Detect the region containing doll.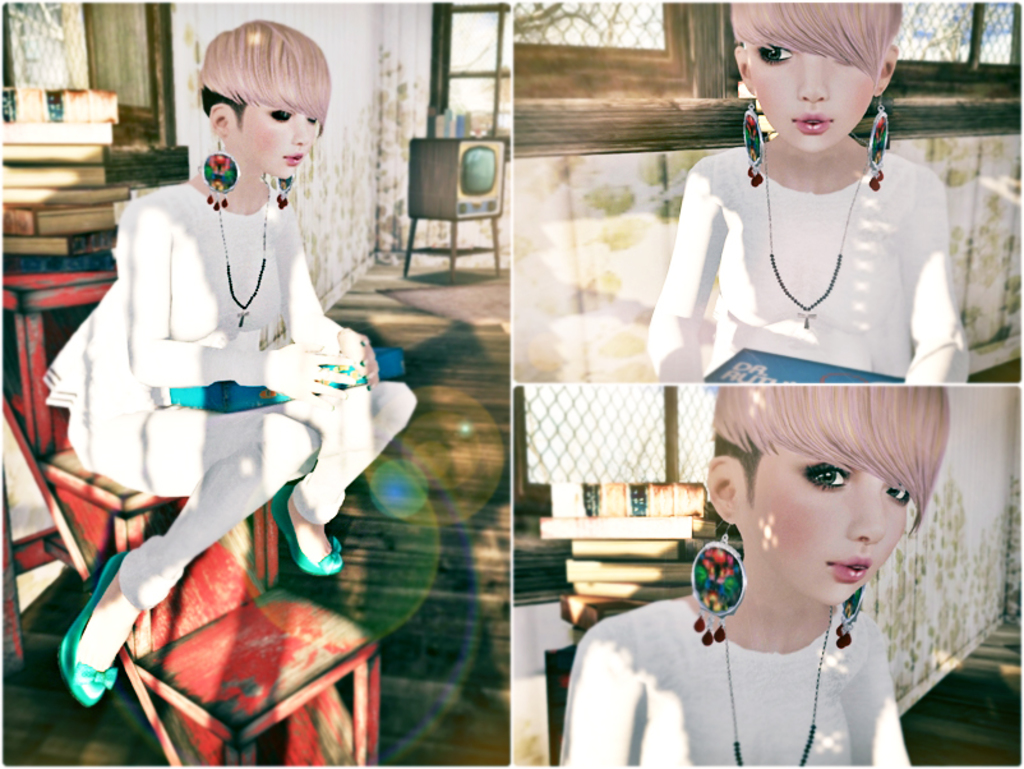
36:31:424:708.
